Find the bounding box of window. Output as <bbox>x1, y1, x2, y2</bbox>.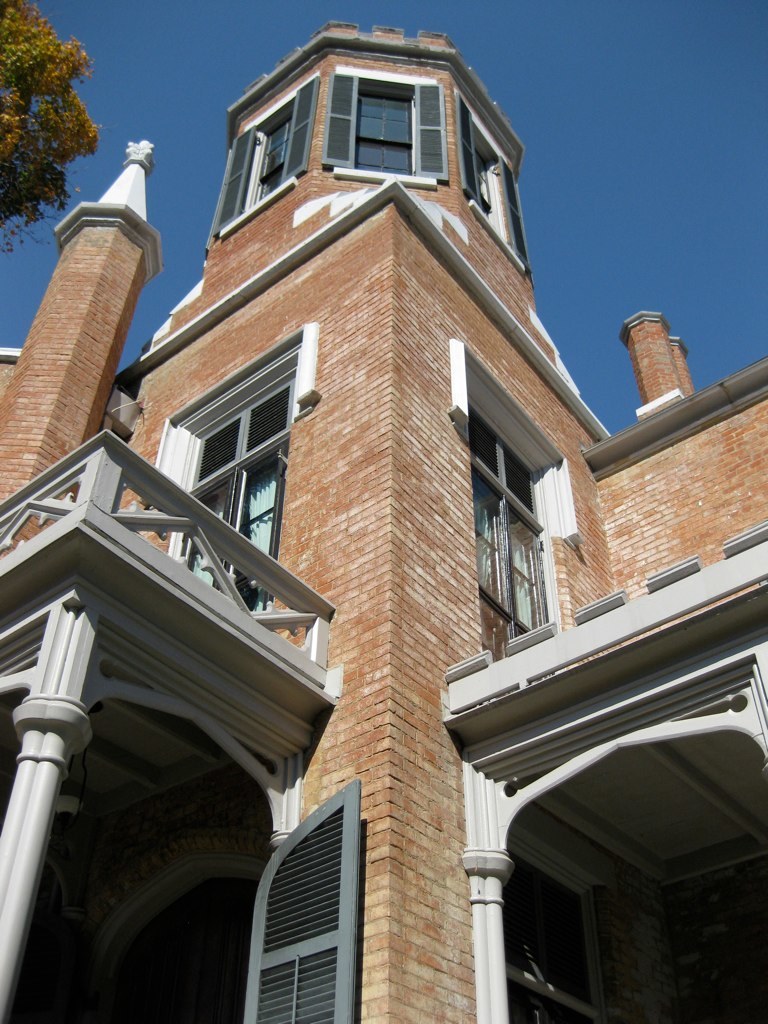
<bbox>458, 338, 571, 650</bbox>.
